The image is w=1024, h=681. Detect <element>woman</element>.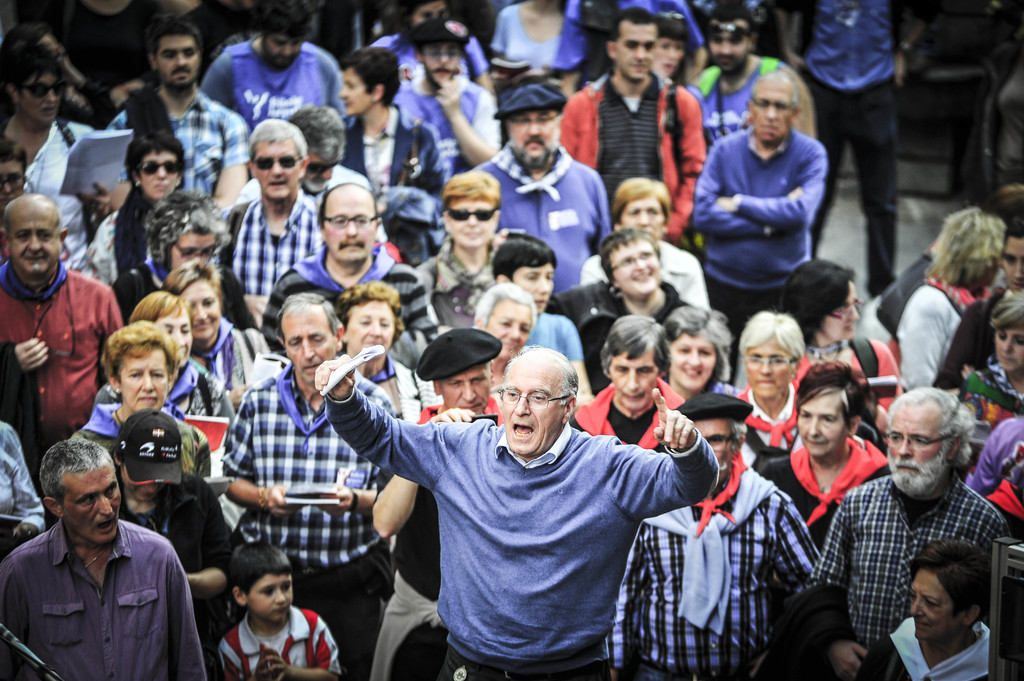
Detection: <region>721, 314, 819, 482</region>.
